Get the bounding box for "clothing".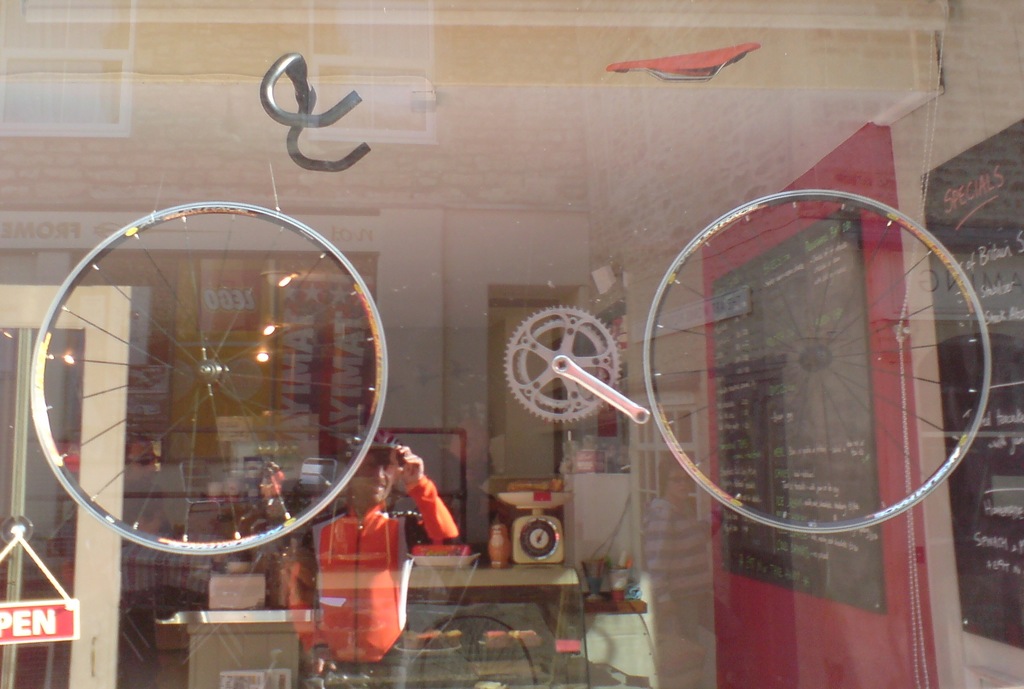
(284,478,458,688).
